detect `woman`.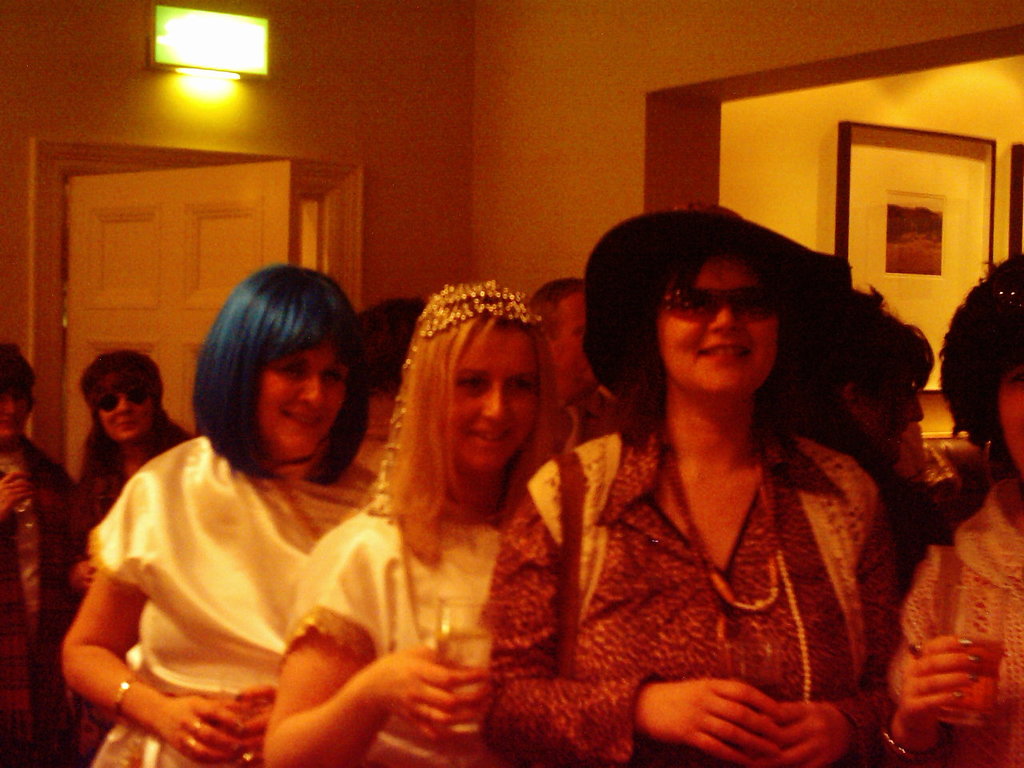
Detected at left=870, top=249, right=1023, bottom=767.
